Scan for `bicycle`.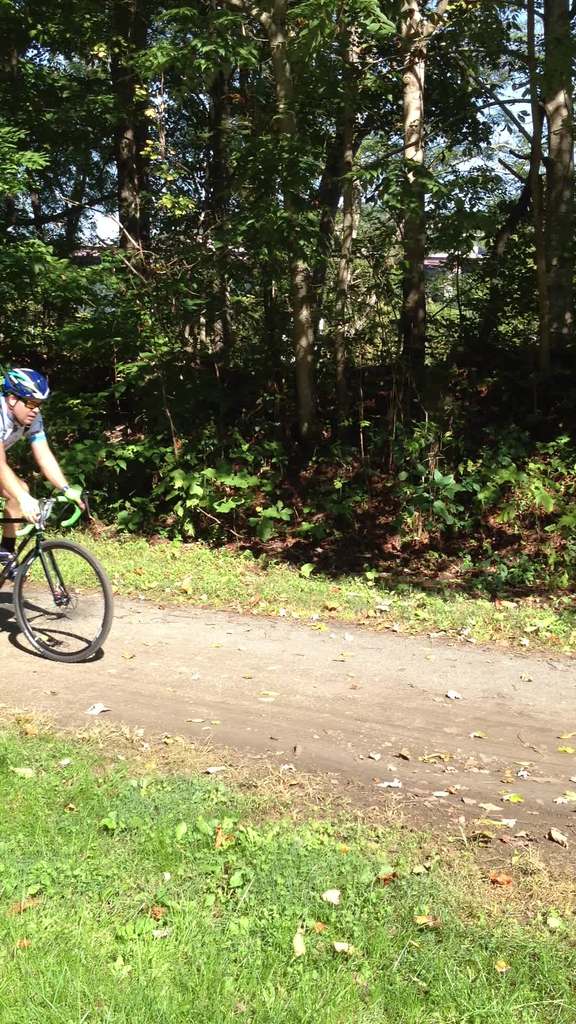
Scan result: <region>2, 458, 115, 666</region>.
